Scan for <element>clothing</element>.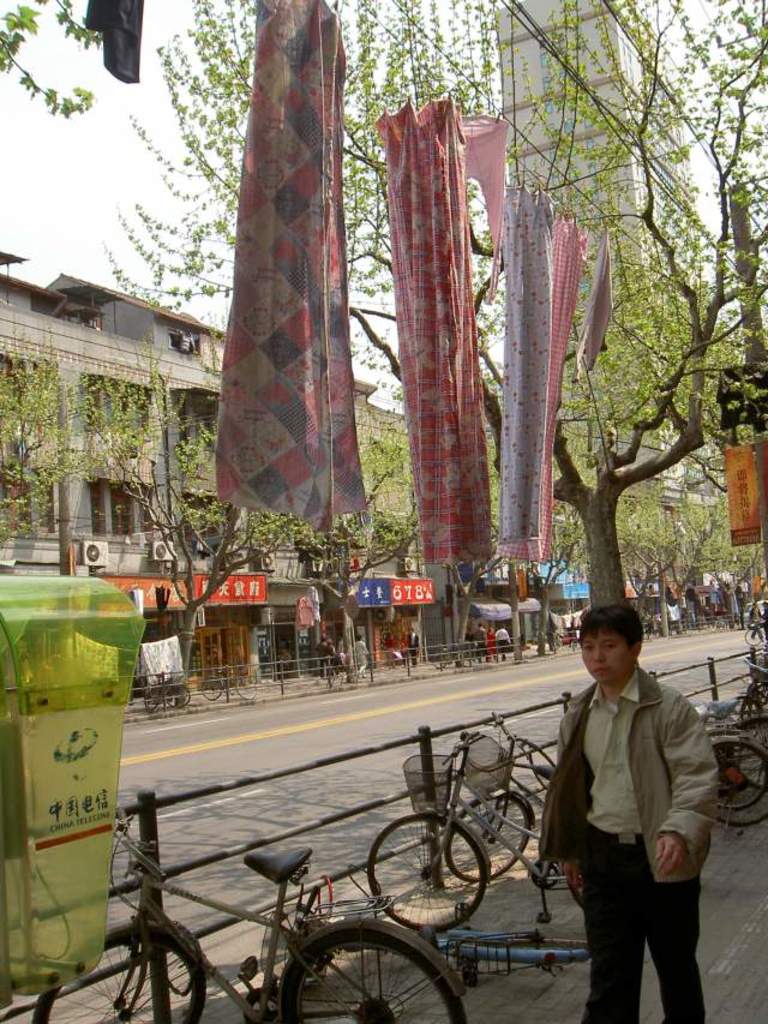
Scan result: bbox=(534, 672, 727, 1023).
